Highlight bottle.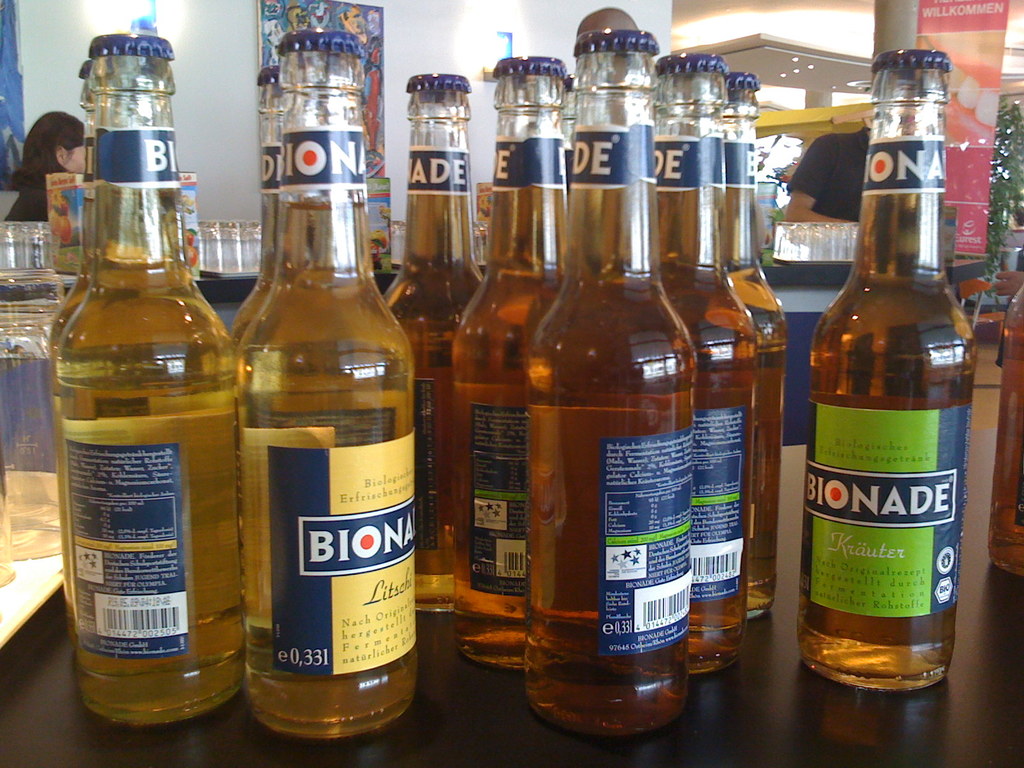
Highlighted region: l=808, t=40, r=980, b=695.
